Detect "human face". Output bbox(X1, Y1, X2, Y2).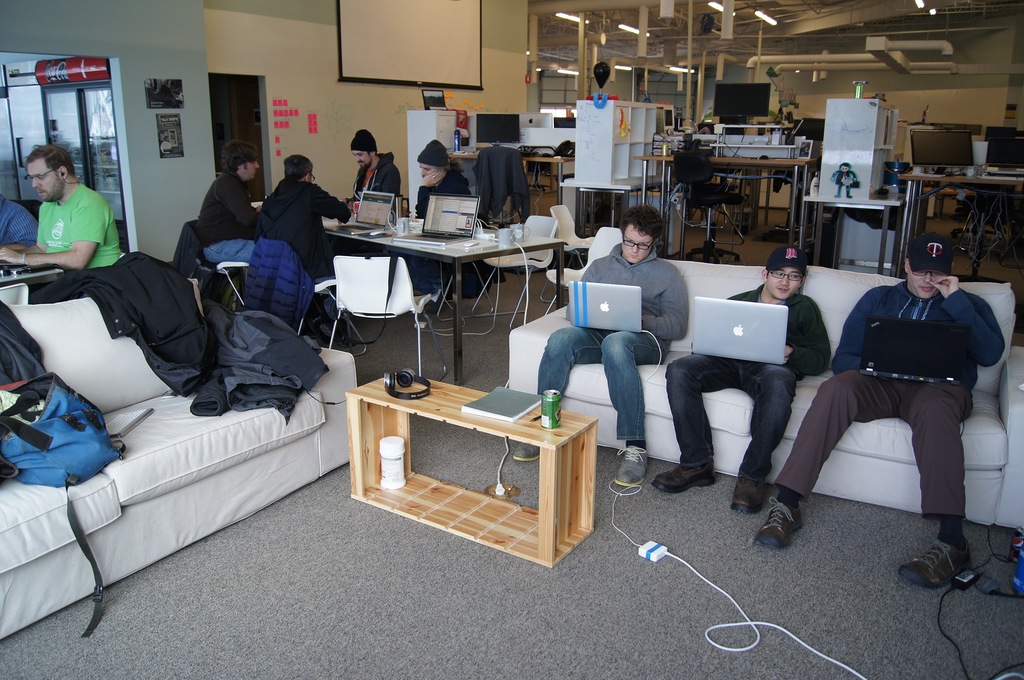
bbox(623, 226, 644, 266).
